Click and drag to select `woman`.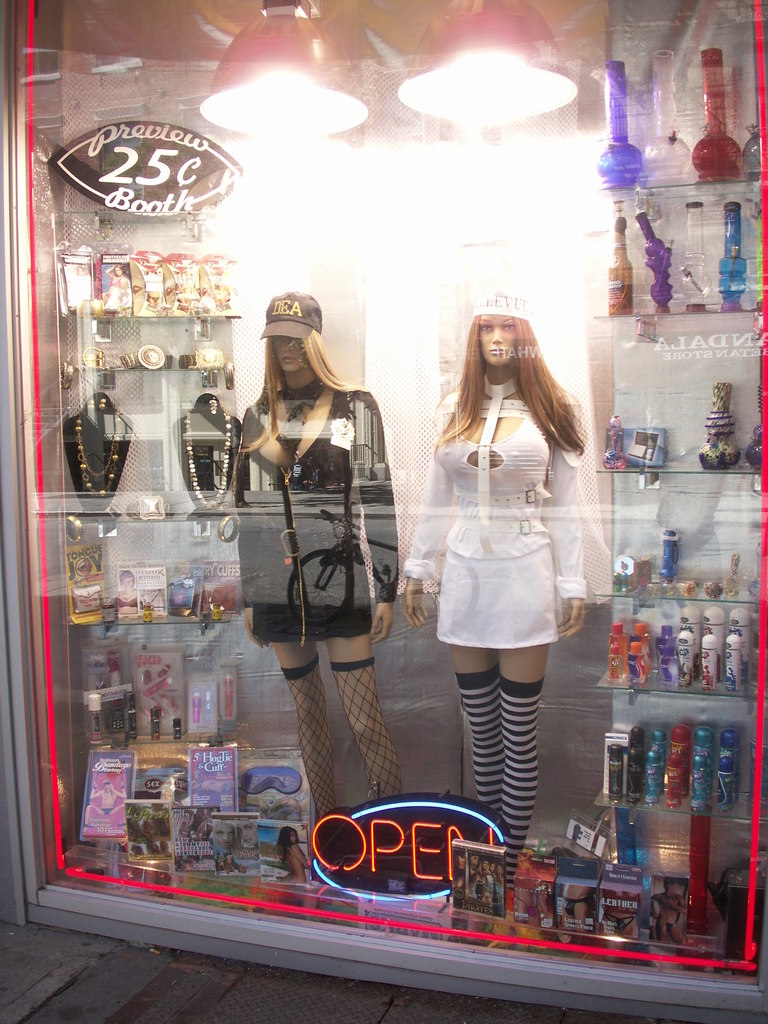
Selection: bbox=[216, 852, 223, 875].
